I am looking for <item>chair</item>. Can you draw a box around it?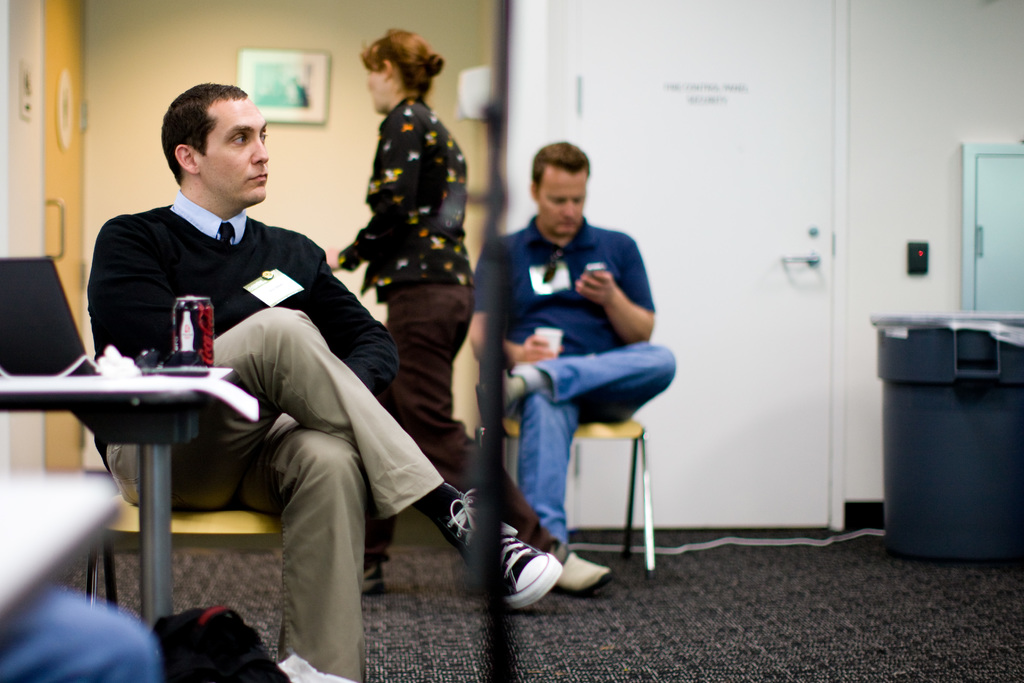
Sure, the bounding box is [x1=81, y1=464, x2=291, y2=670].
